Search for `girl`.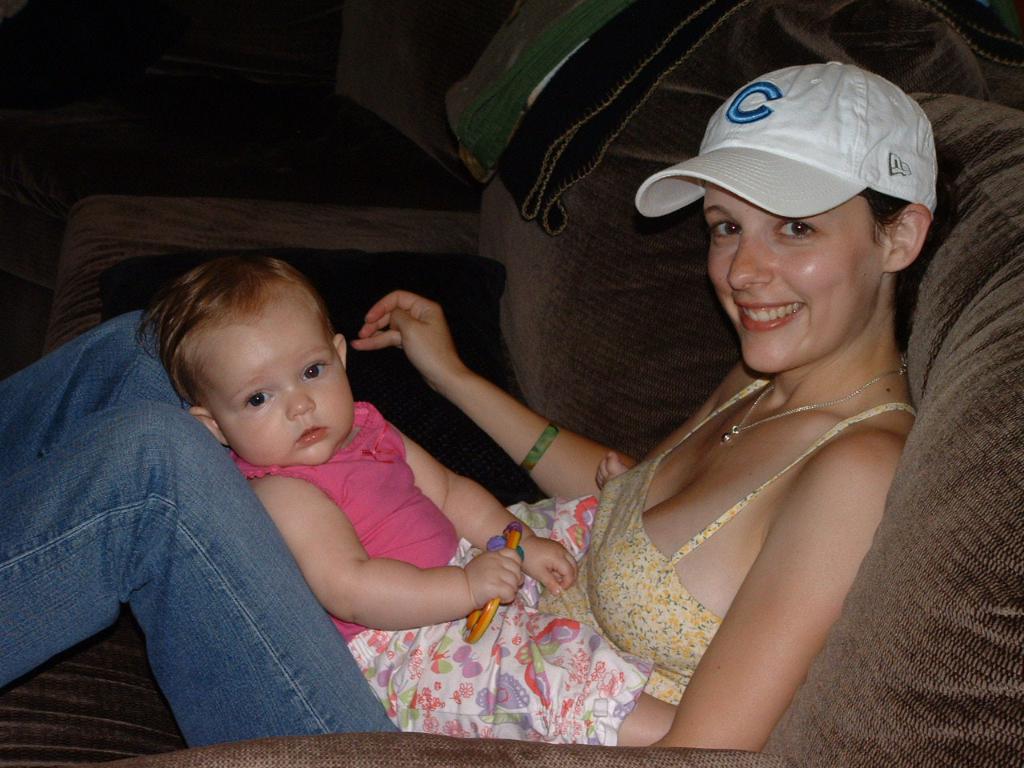
Found at crop(132, 253, 683, 746).
